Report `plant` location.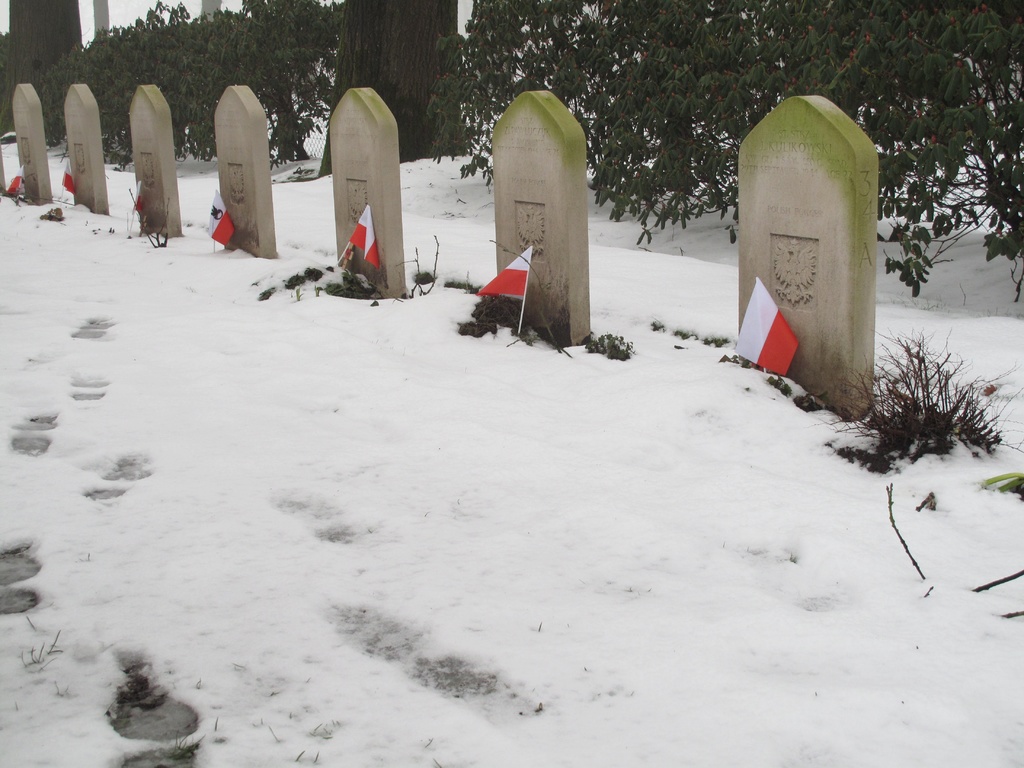
Report: box=[308, 716, 342, 739].
